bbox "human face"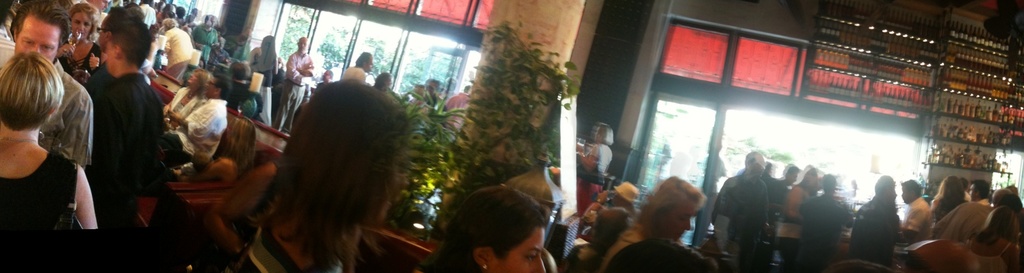
[72,13,93,35]
